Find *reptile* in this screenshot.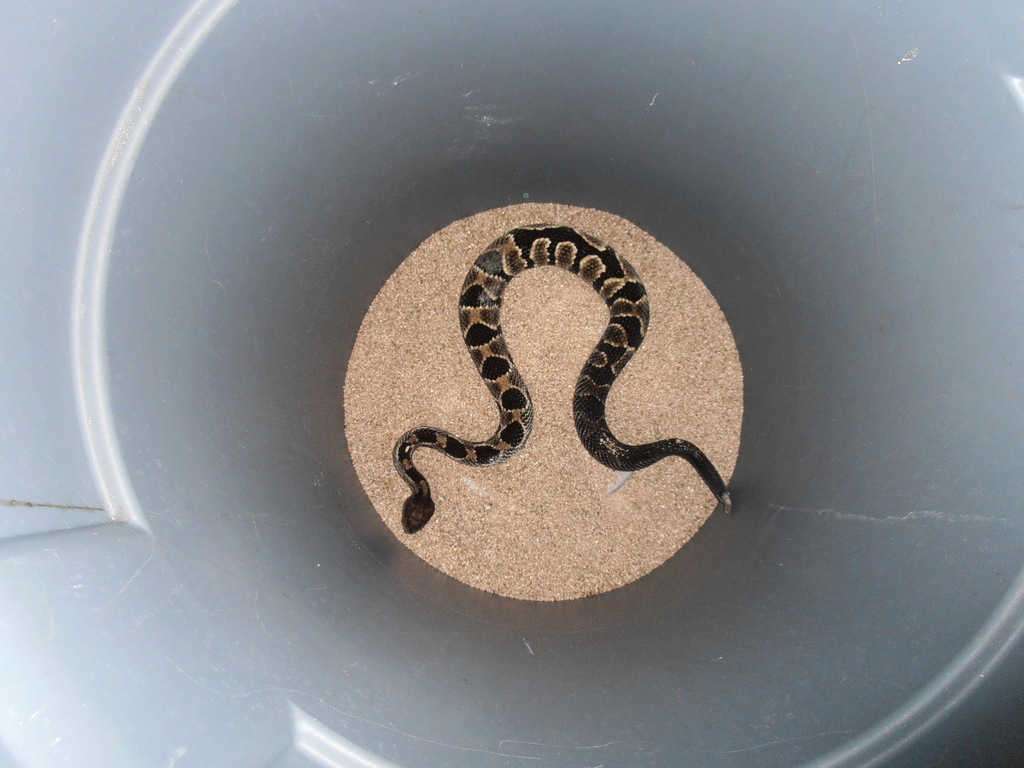
The bounding box for *reptile* is [left=394, top=222, right=735, bottom=537].
